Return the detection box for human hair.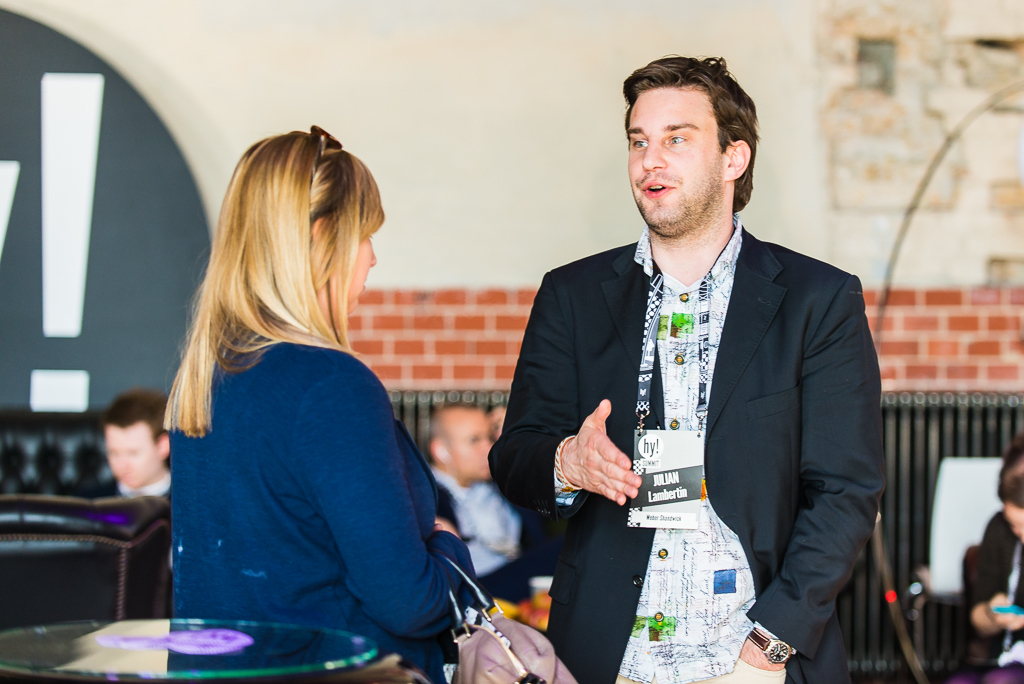
<region>109, 385, 169, 436</region>.
